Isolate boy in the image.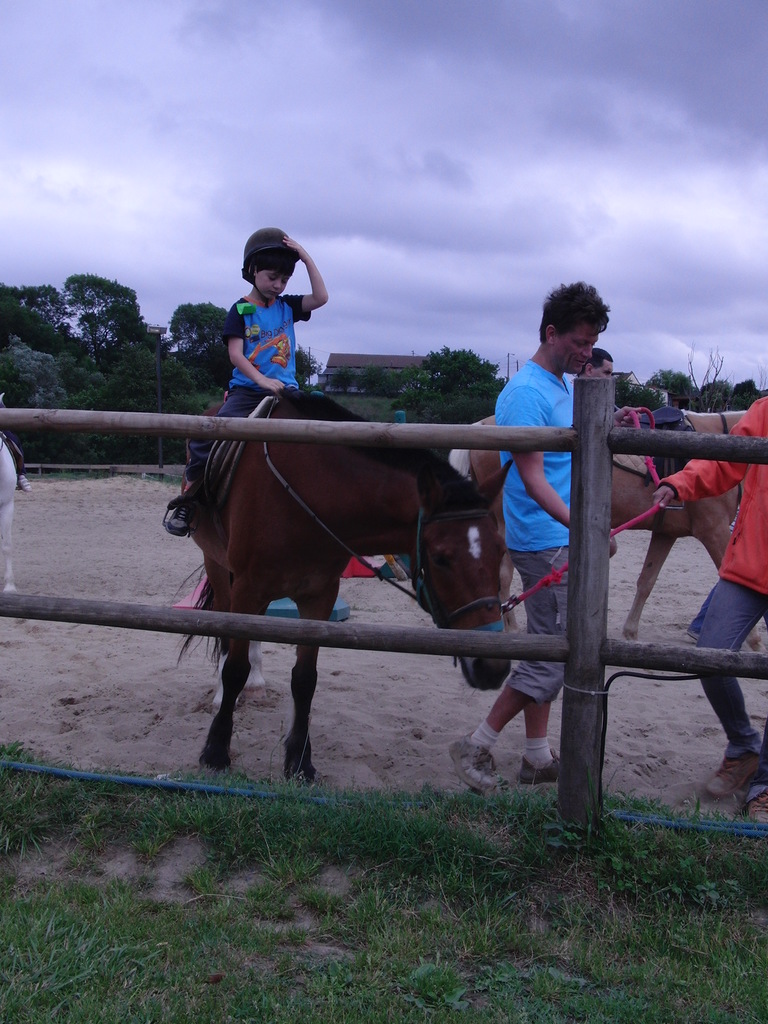
Isolated region: <region>157, 223, 335, 540</region>.
